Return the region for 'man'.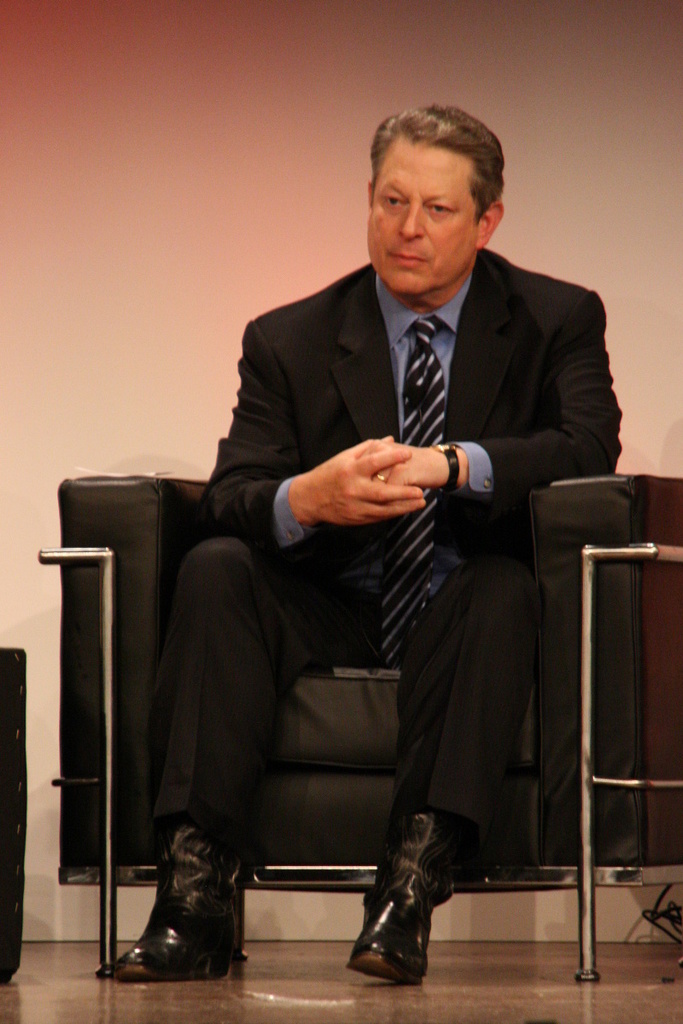
106/106/648/978.
